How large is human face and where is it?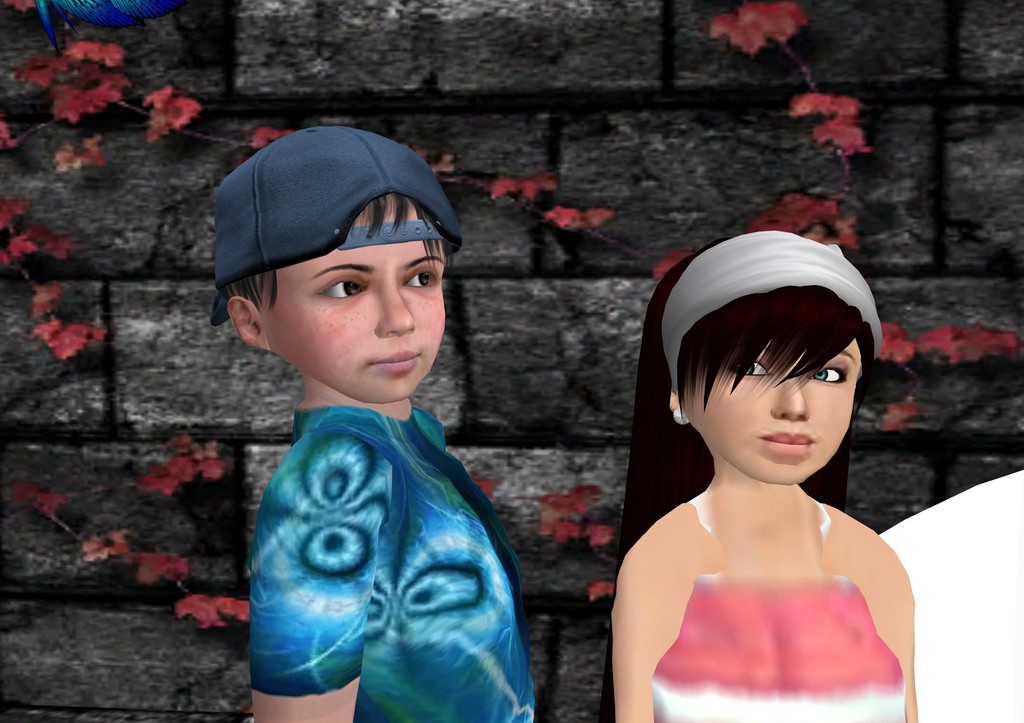
Bounding box: pyautogui.locateOnScreen(684, 339, 871, 481).
